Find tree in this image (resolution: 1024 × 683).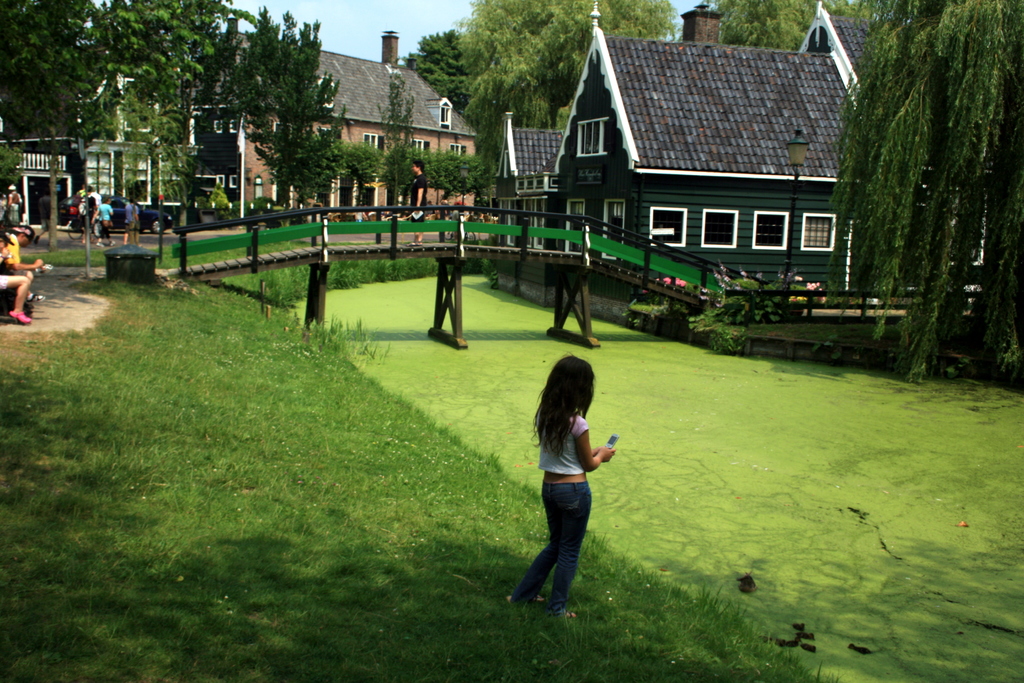
(x1=460, y1=0, x2=675, y2=133).
